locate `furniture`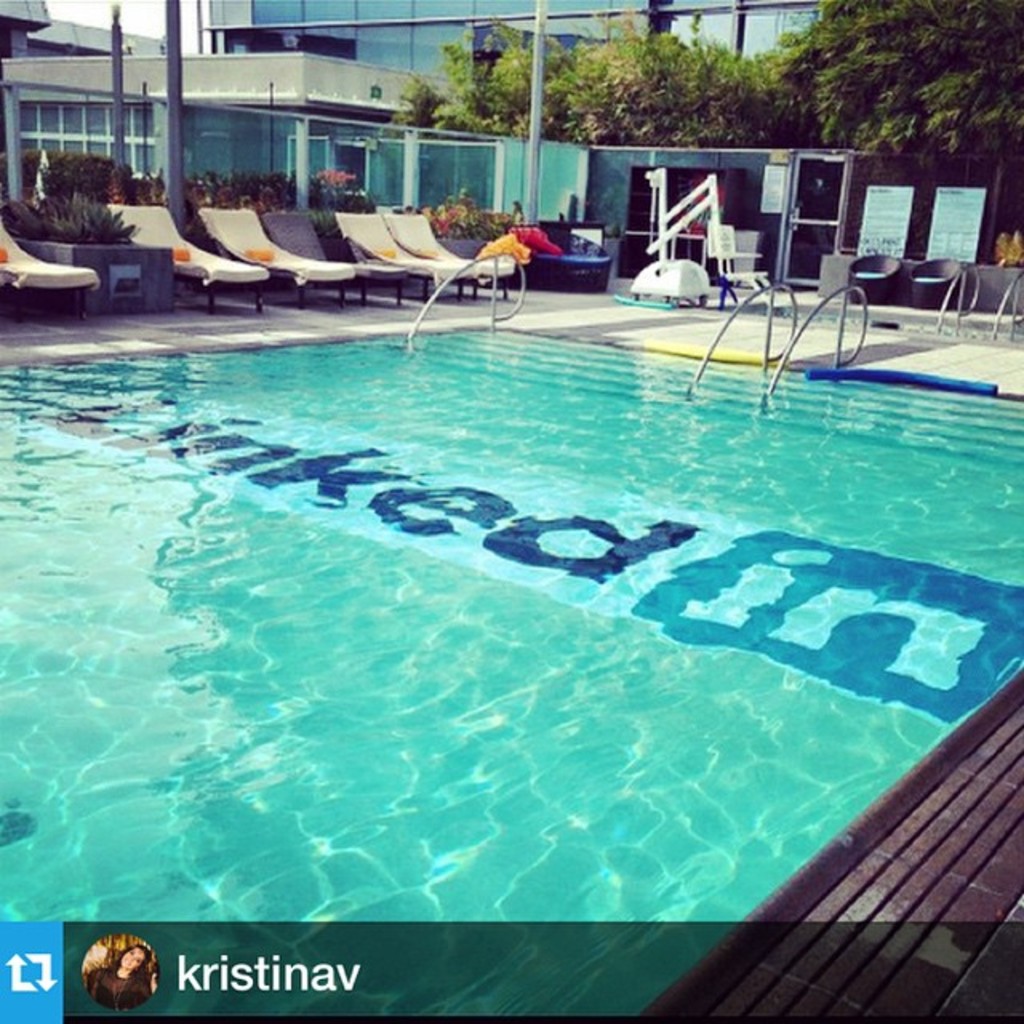
[x1=707, y1=222, x2=776, y2=304]
